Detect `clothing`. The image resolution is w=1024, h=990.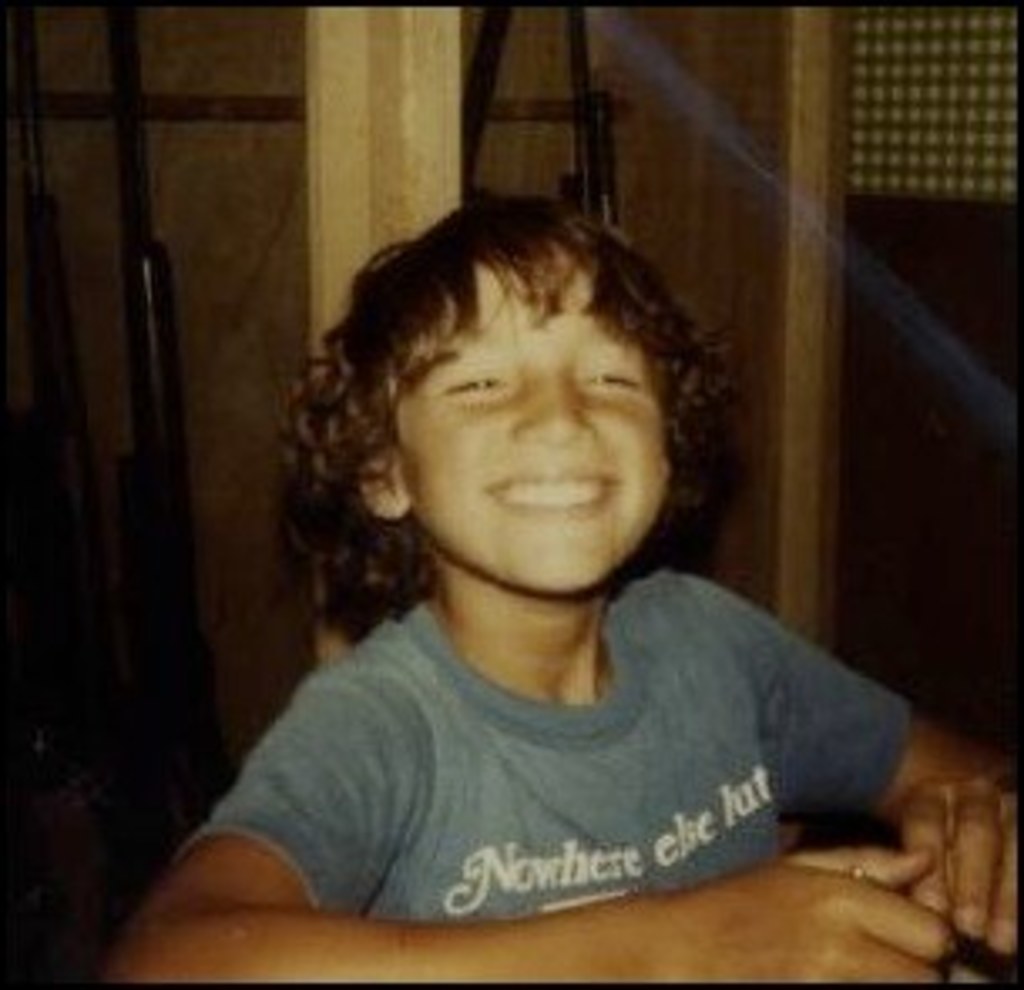
x1=168 y1=534 x2=927 y2=956.
